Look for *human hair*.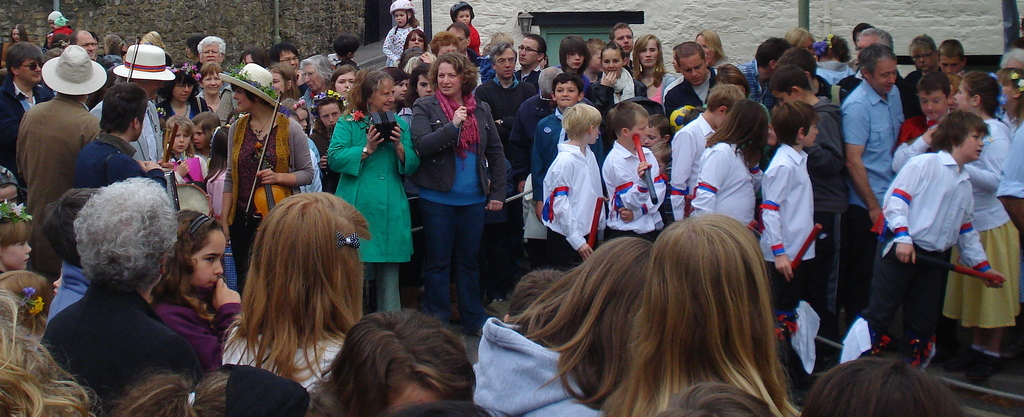
Found: pyautogui.locateOnScreen(768, 64, 811, 98).
